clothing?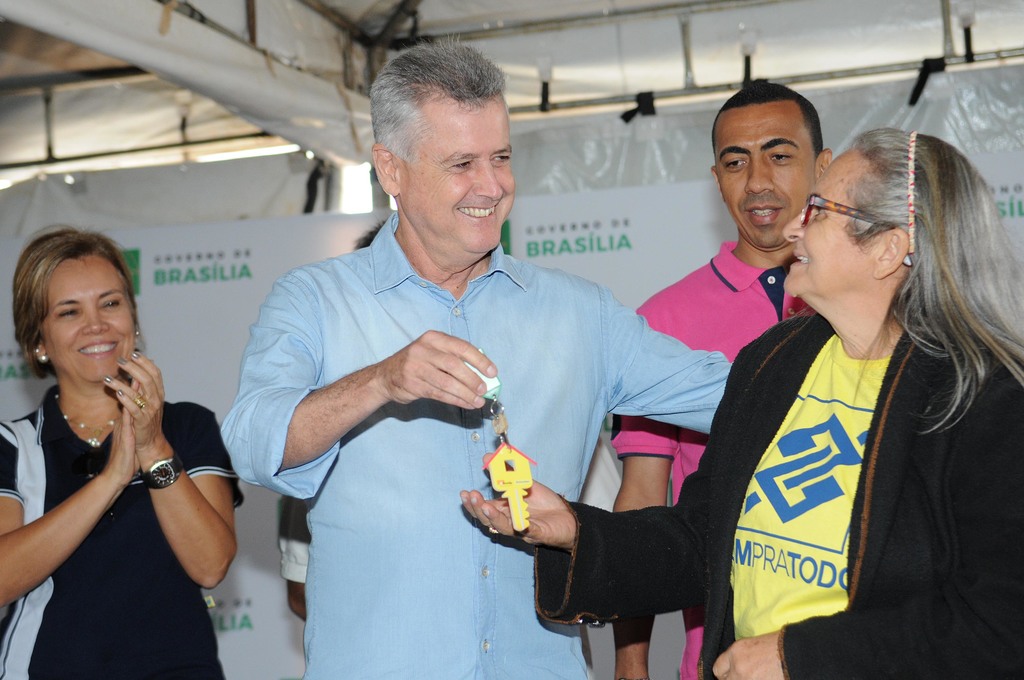
(528, 321, 1023, 679)
